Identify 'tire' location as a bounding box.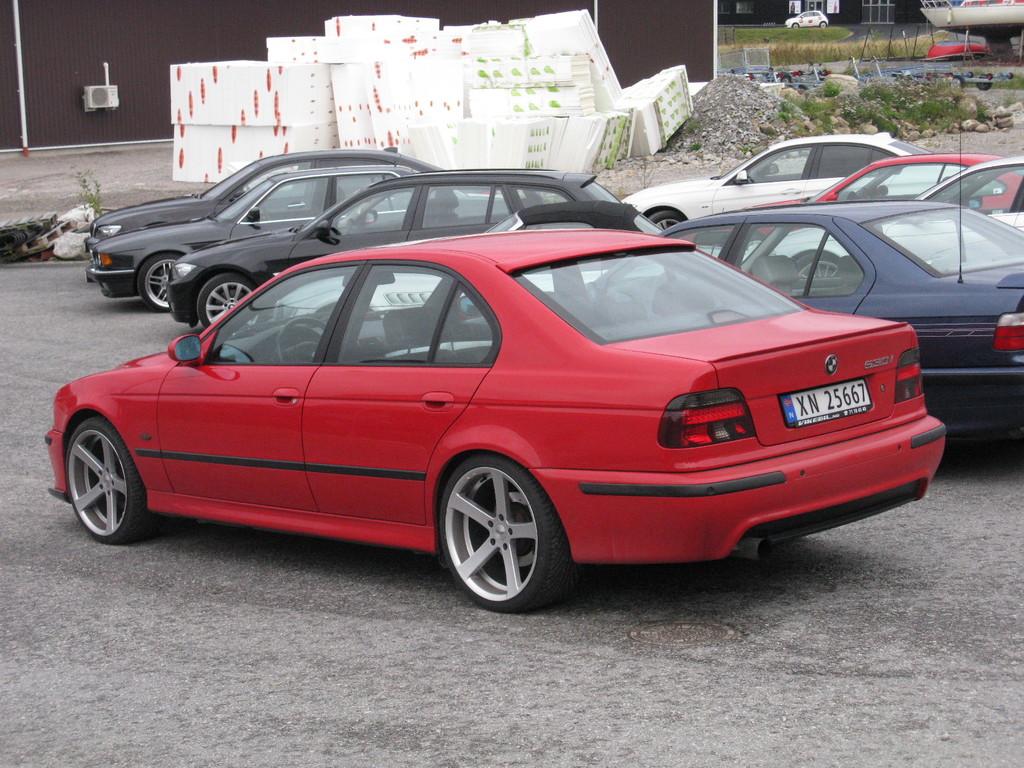
[left=198, top=268, right=256, bottom=331].
